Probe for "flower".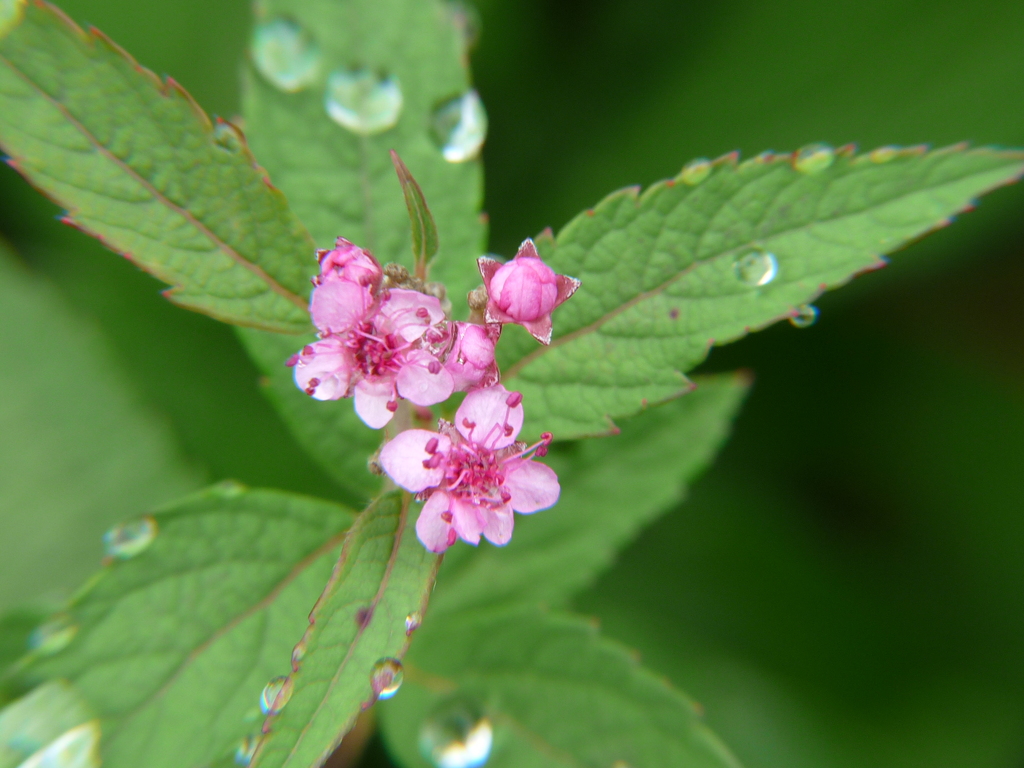
Probe result: locate(372, 371, 556, 556).
